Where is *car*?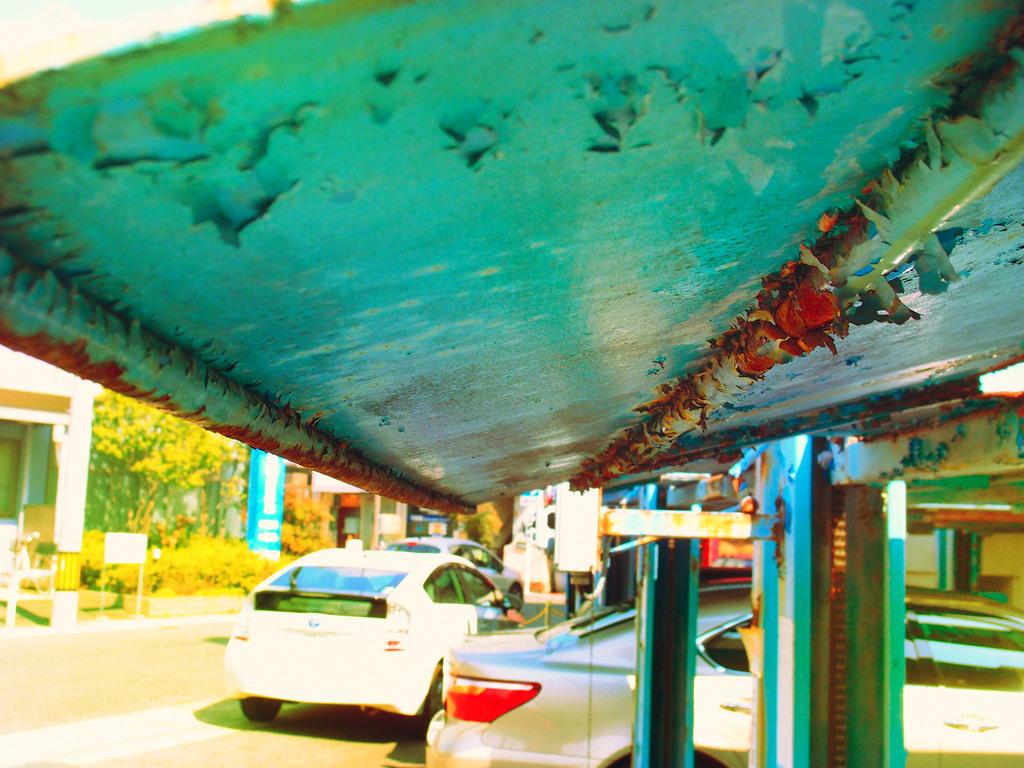
[392, 542, 526, 587].
